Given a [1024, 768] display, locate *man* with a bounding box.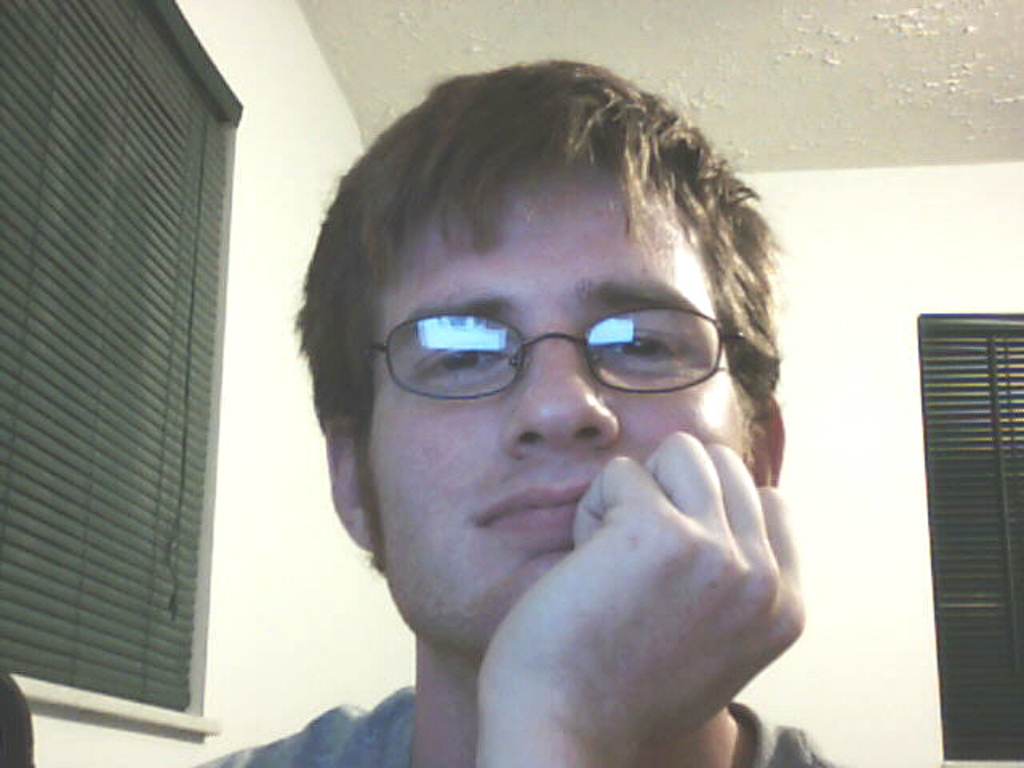
Located: pyautogui.locateOnScreen(190, 85, 925, 767).
